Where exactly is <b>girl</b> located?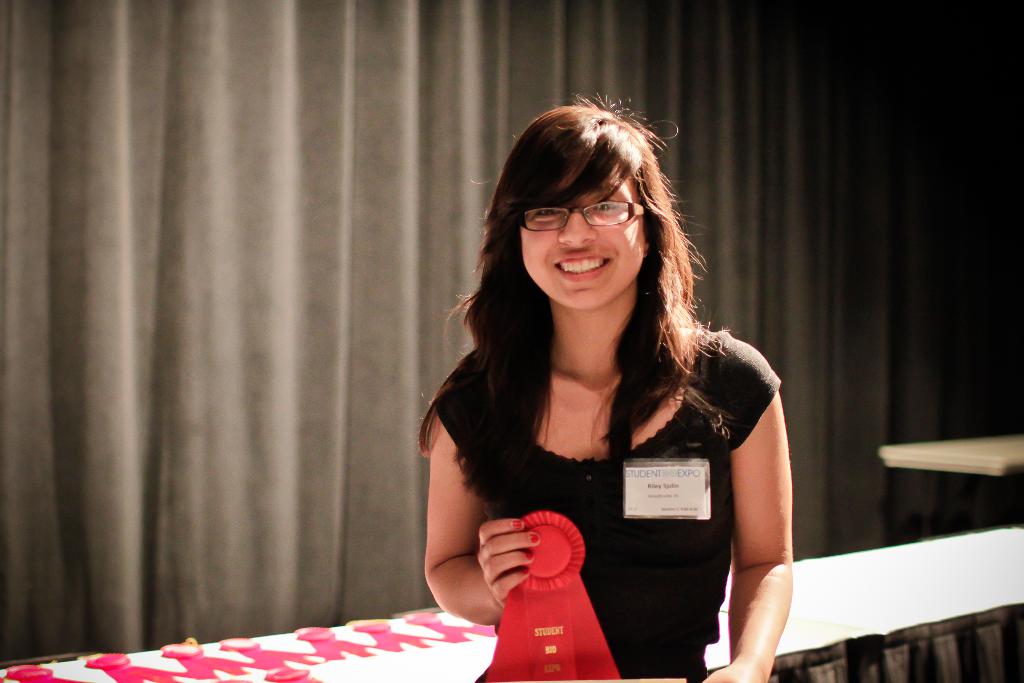
Its bounding box is 413/96/809/682.
